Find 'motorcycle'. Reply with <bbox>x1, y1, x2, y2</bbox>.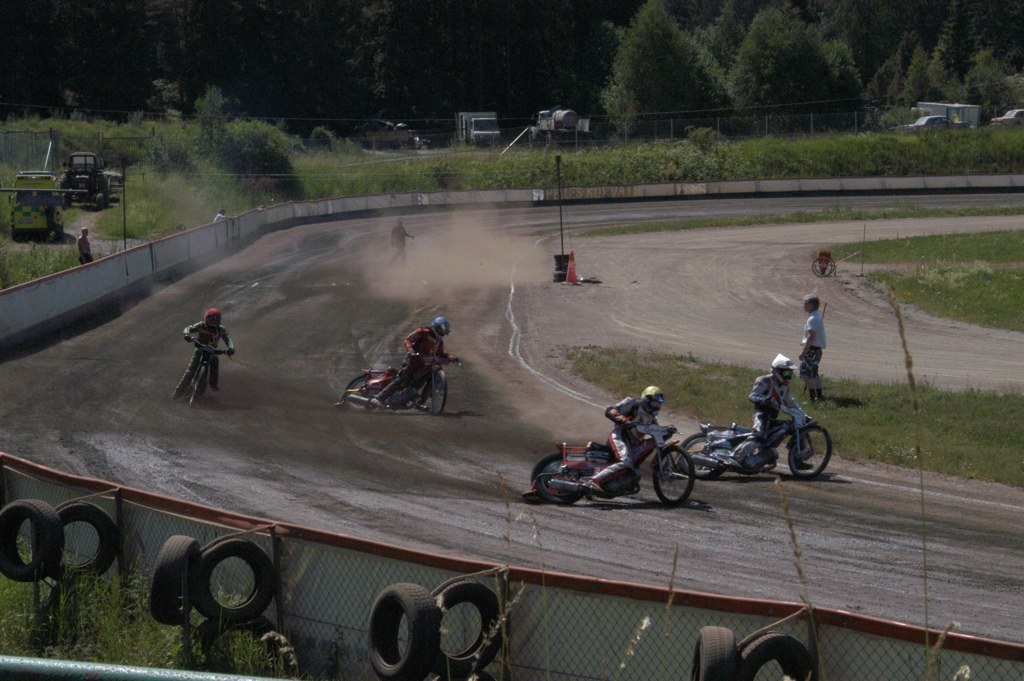
<bbox>334, 355, 463, 408</bbox>.
